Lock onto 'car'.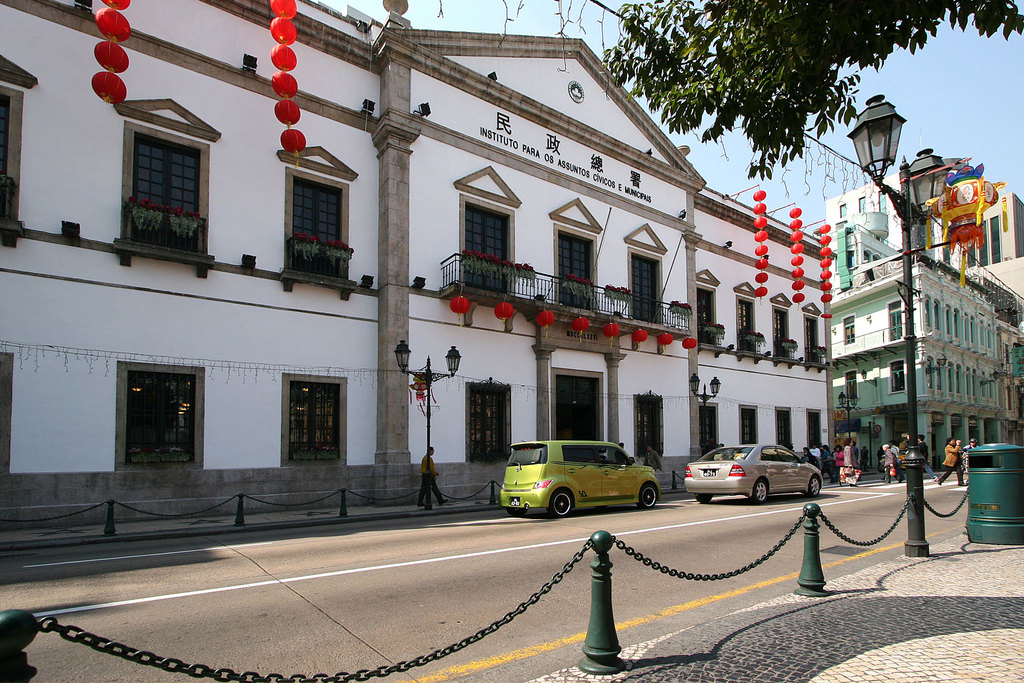
Locked: region(685, 444, 824, 506).
